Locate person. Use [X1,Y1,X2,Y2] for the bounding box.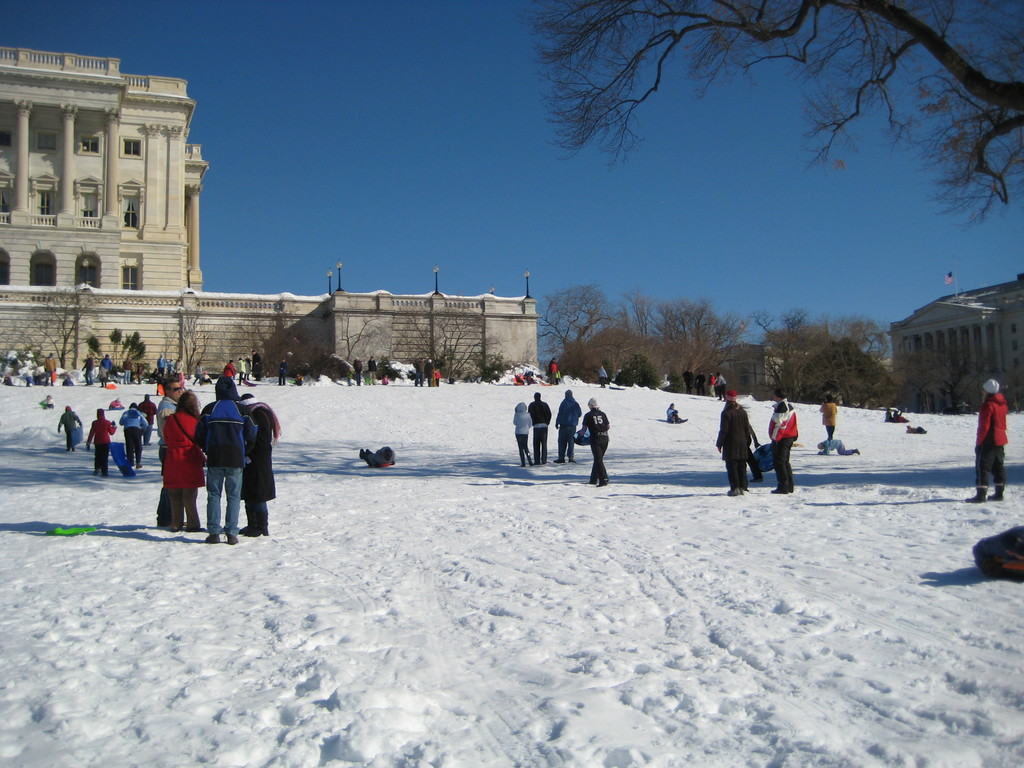
[553,385,582,461].
